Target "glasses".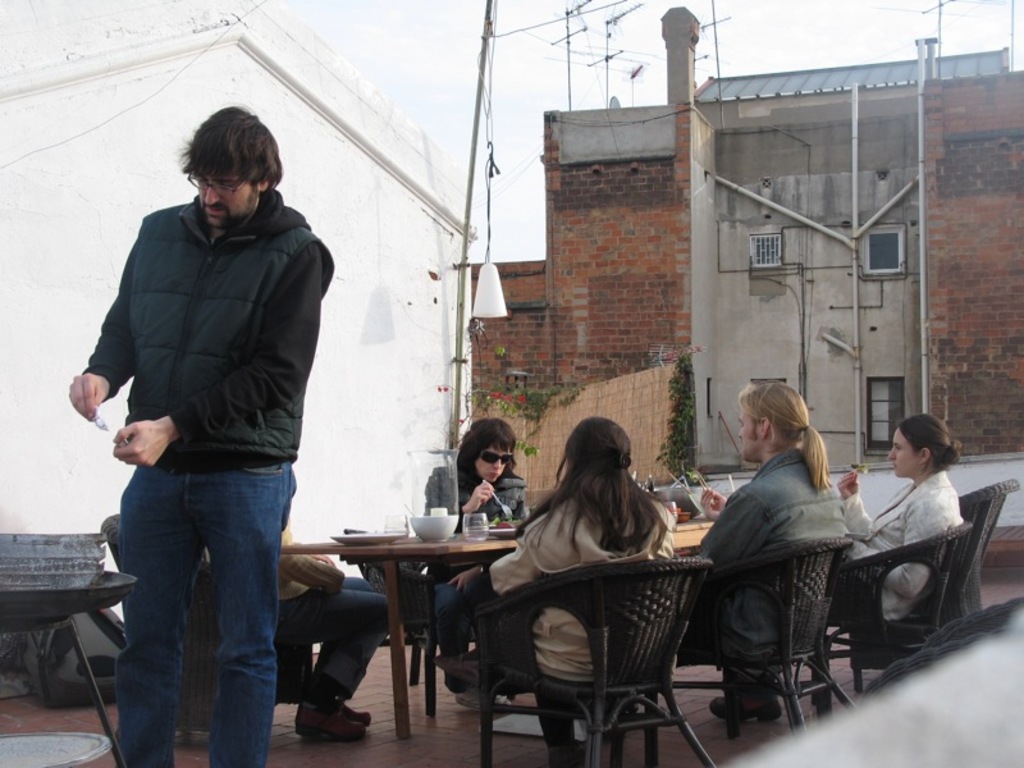
Target region: <bbox>479, 447, 521, 471</bbox>.
